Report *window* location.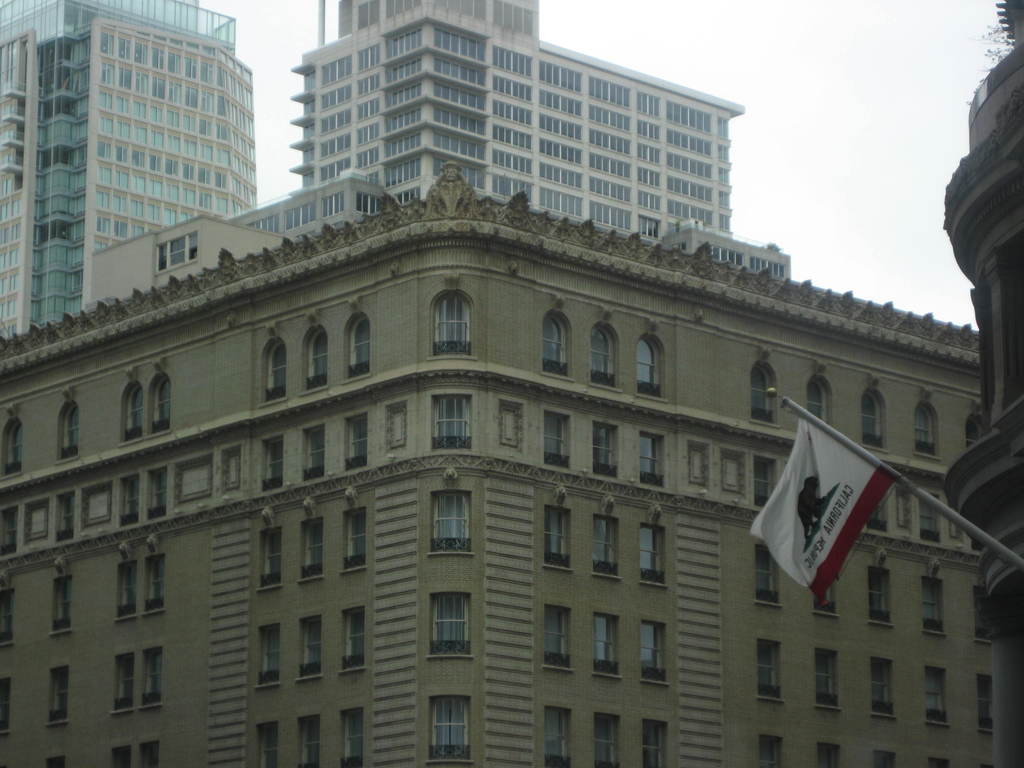
Report: [140, 738, 159, 765].
